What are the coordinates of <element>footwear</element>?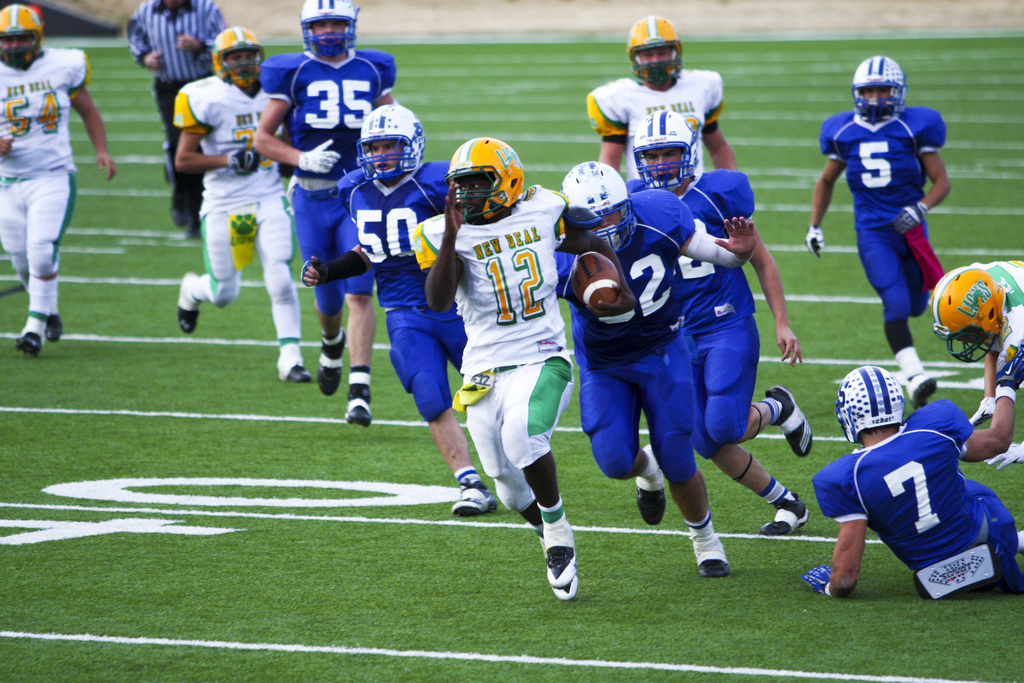
left=452, top=478, right=499, bottom=516.
